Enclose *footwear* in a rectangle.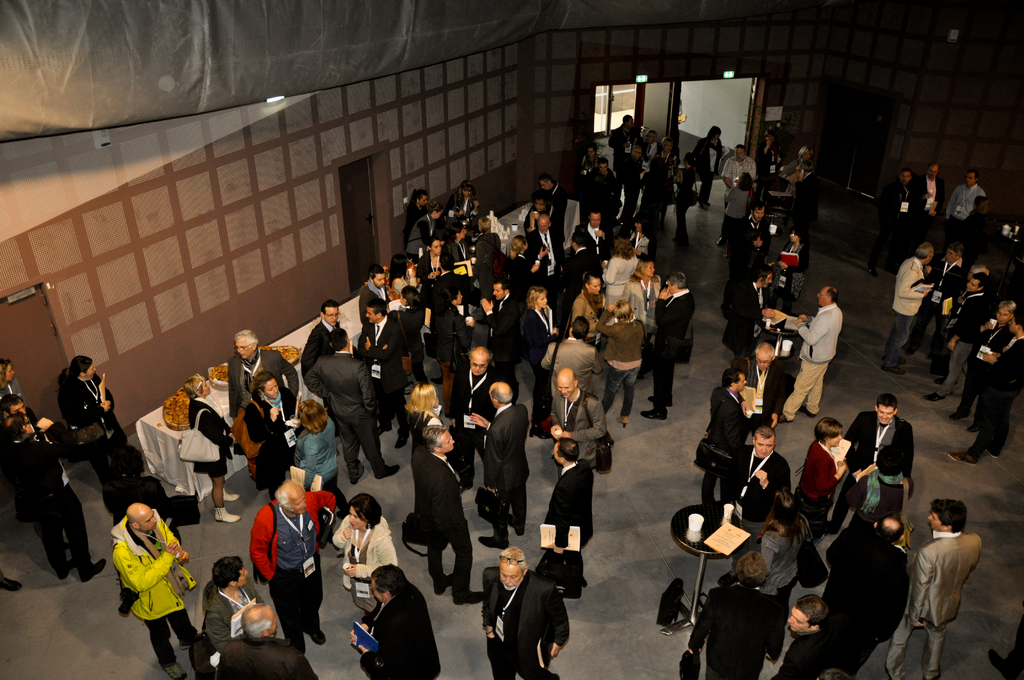
Rect(932, 375, 945, 387).
